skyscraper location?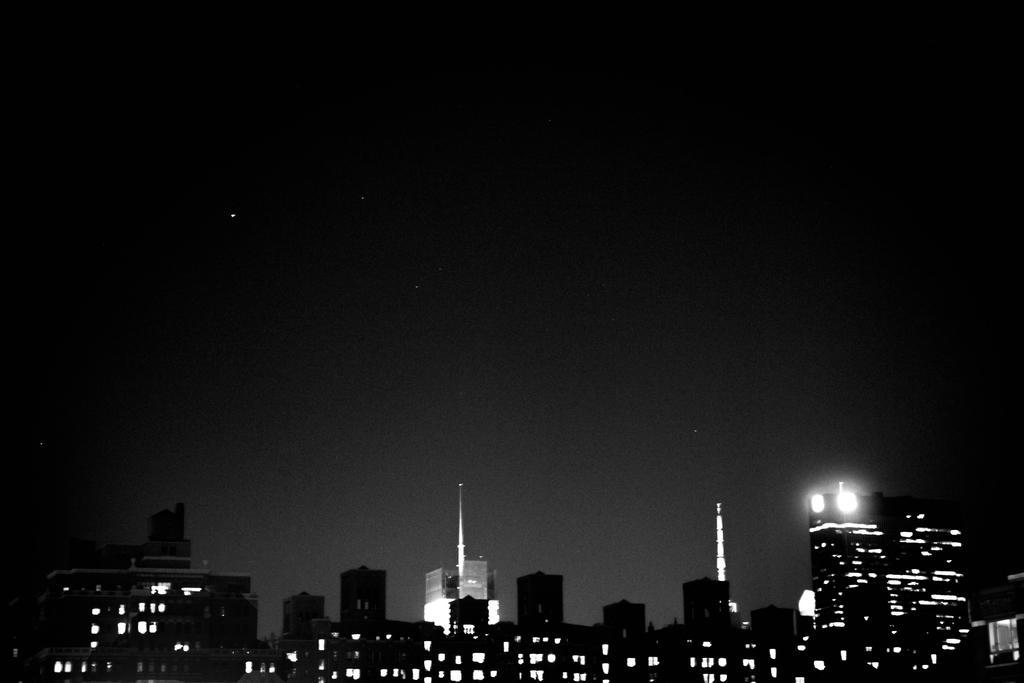
(left=420, top=485, right=505, bottom=632)
